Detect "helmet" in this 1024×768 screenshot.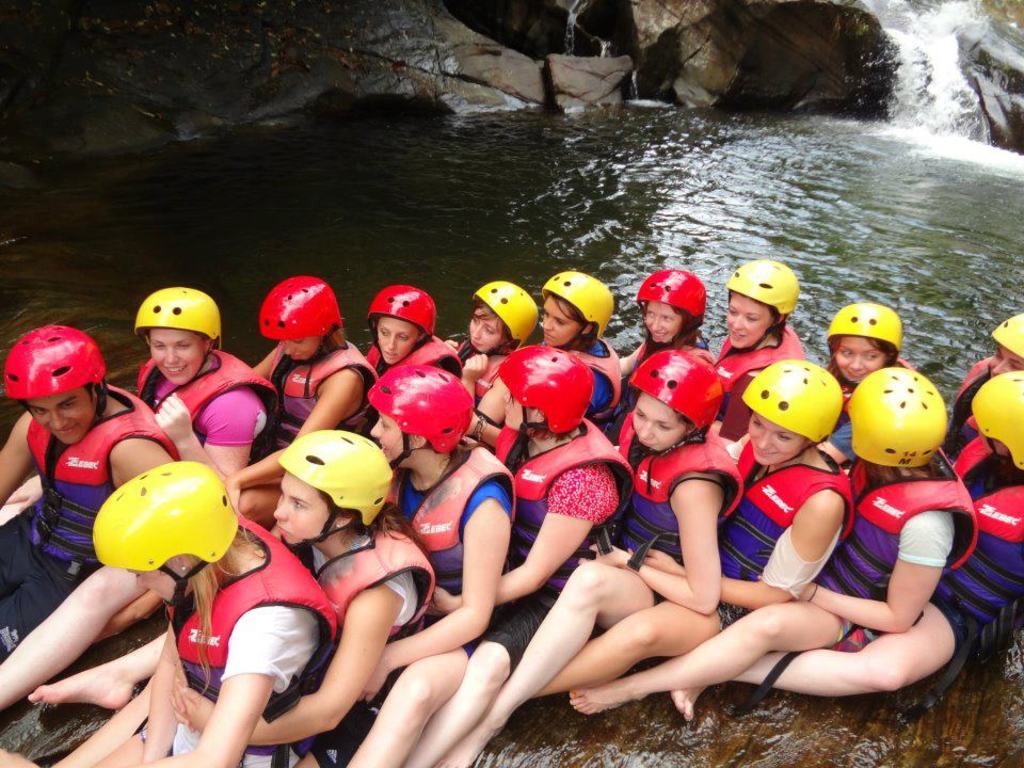
Detection: x1=366, y1=363, x2=475, y2=459.
